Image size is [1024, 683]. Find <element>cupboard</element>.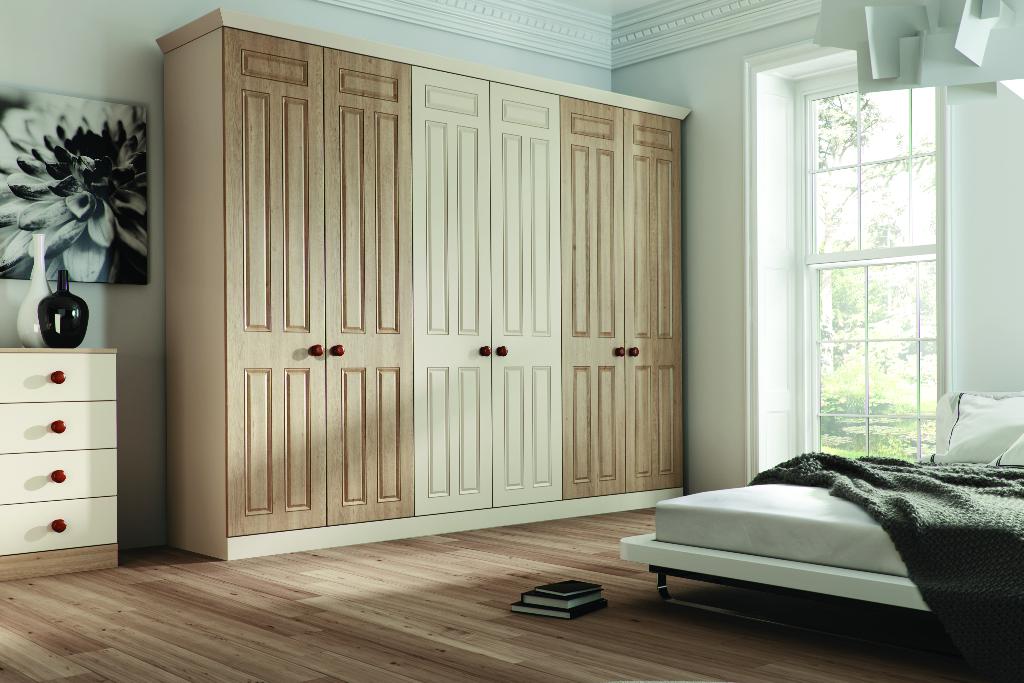
167/17/725/571.
